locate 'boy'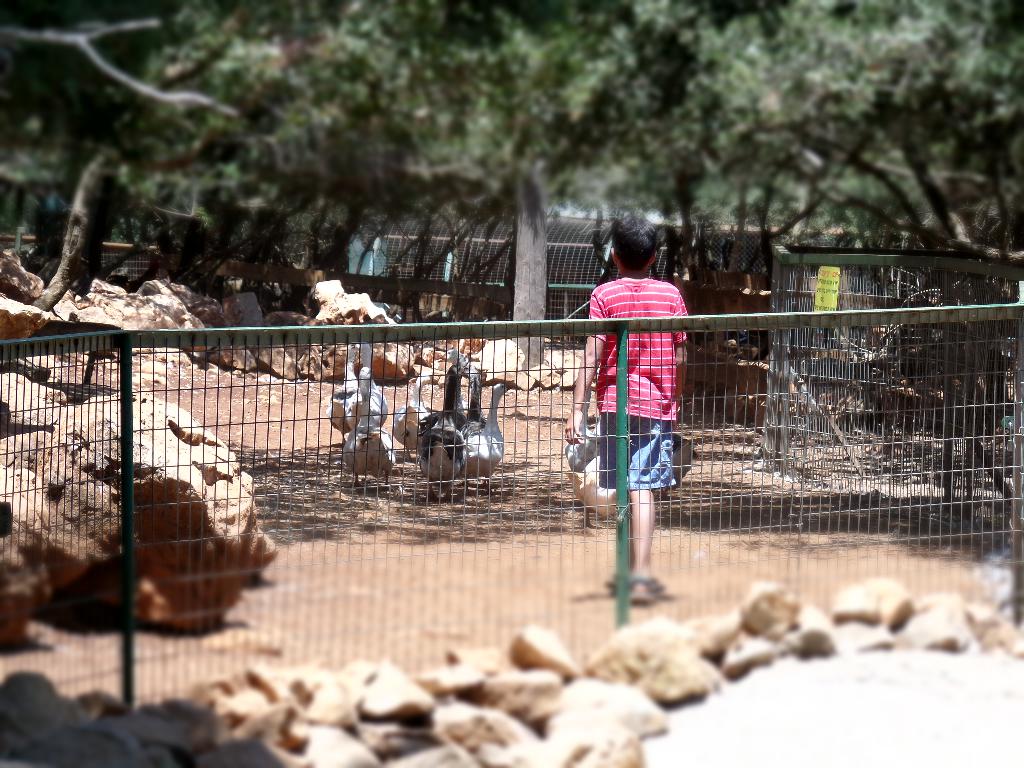
[562,228,698,527]
